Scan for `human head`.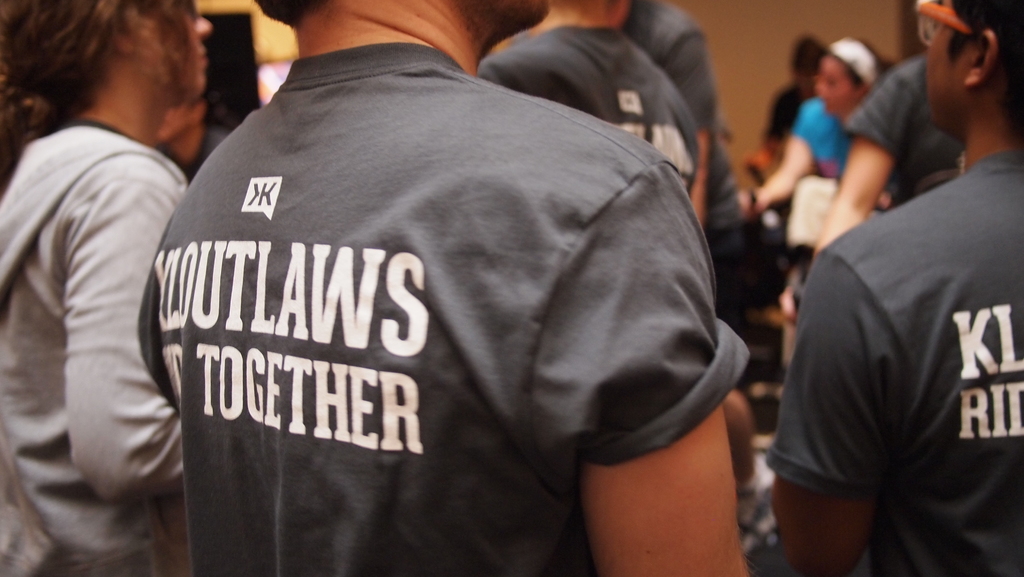
Scan result: select_region(813, 35, 893, 112).
